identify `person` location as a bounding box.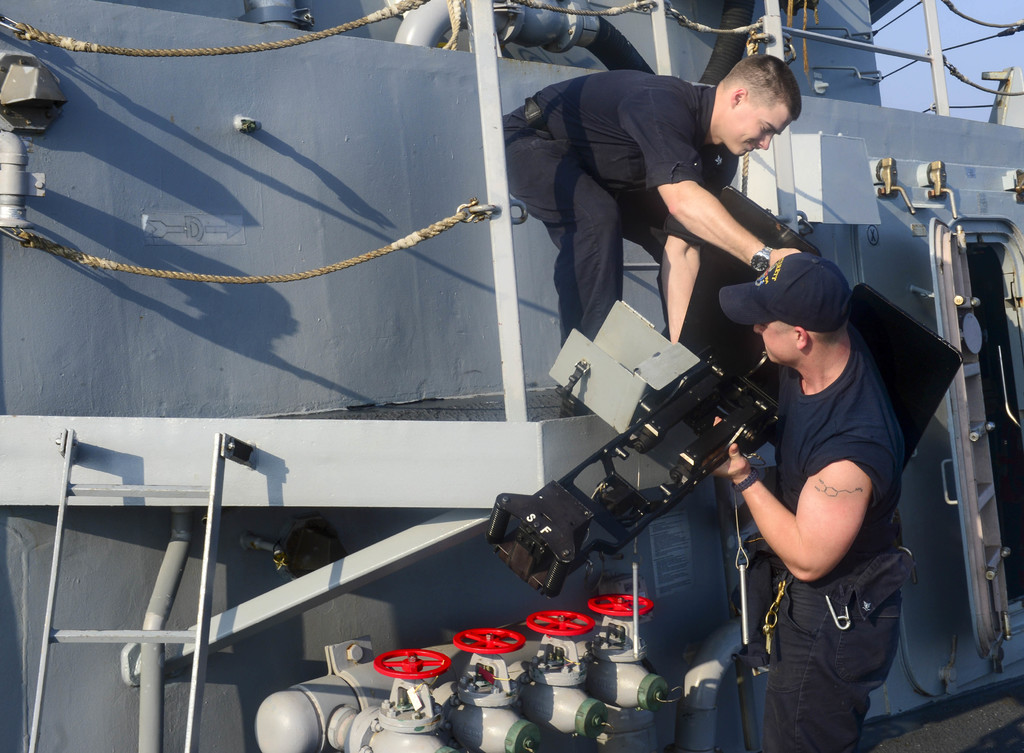
box(493, 56, 804, 420).
